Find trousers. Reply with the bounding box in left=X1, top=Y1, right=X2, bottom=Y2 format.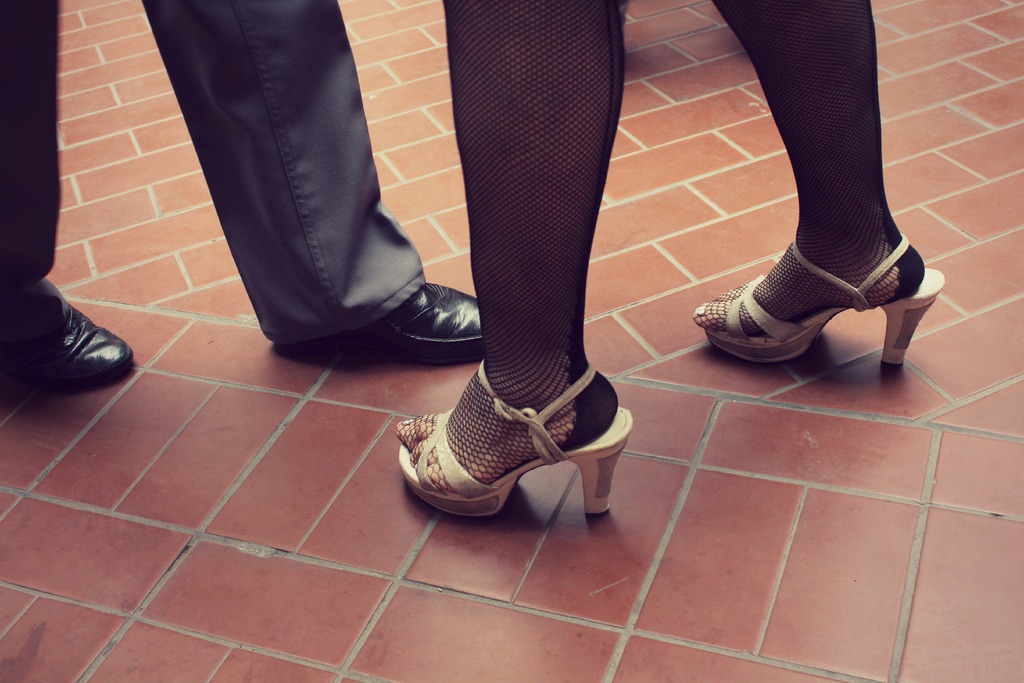
left=0, top=0, right=428, bottom=363.
